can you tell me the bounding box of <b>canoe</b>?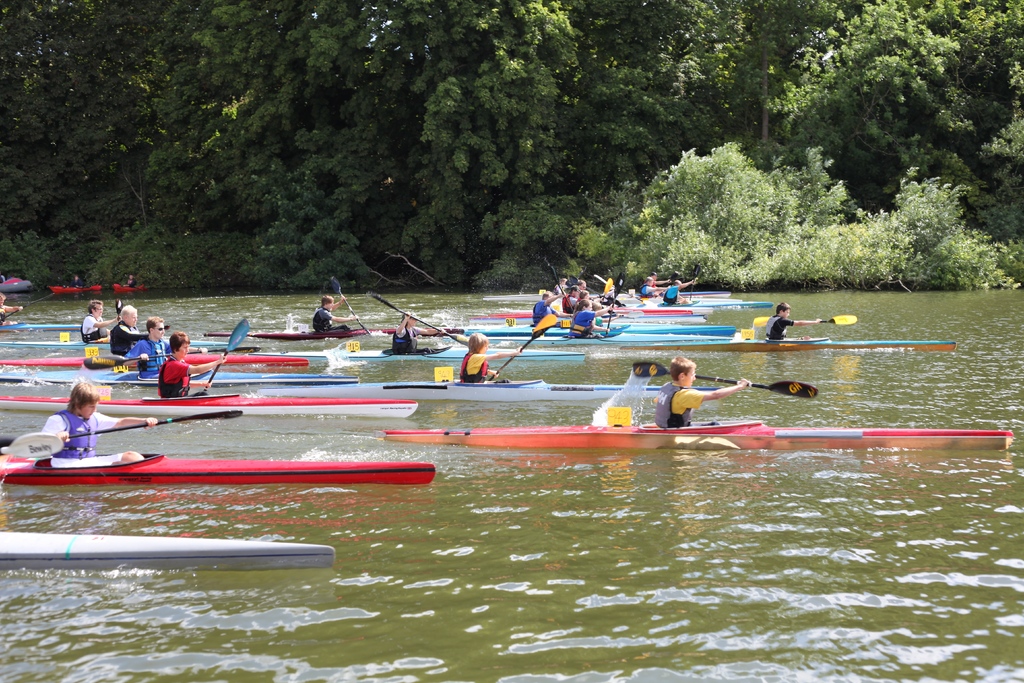
box=[521, 307, 708, 320].
